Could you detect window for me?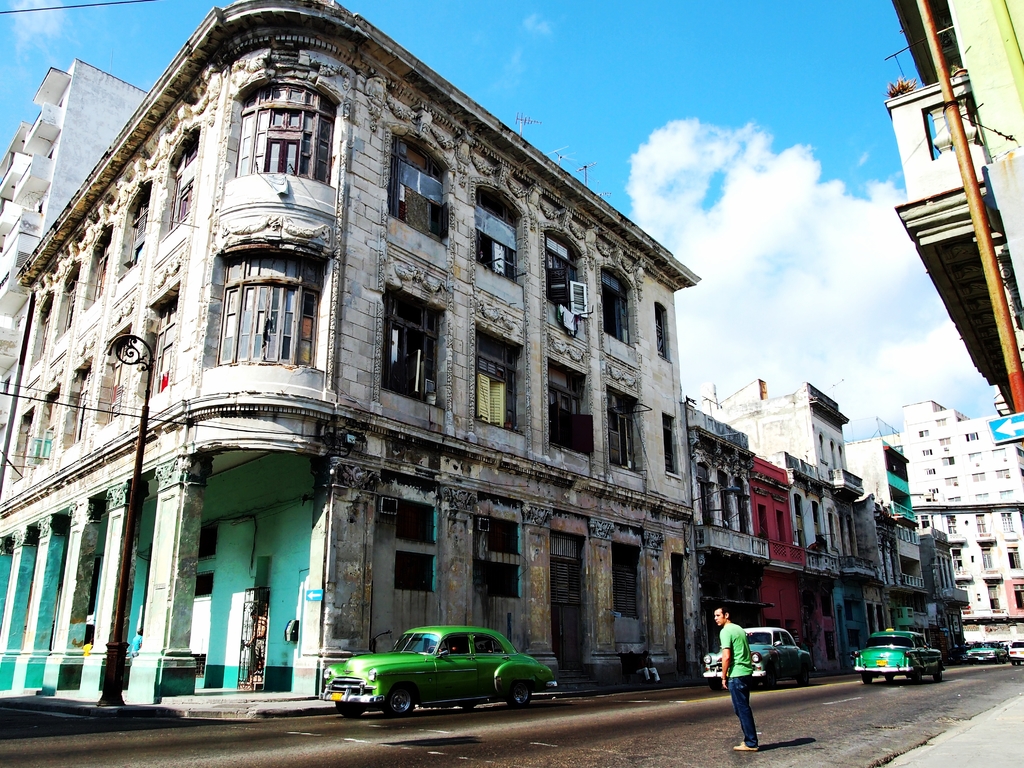
Detection result: detection(384, 281, 446, 408).
